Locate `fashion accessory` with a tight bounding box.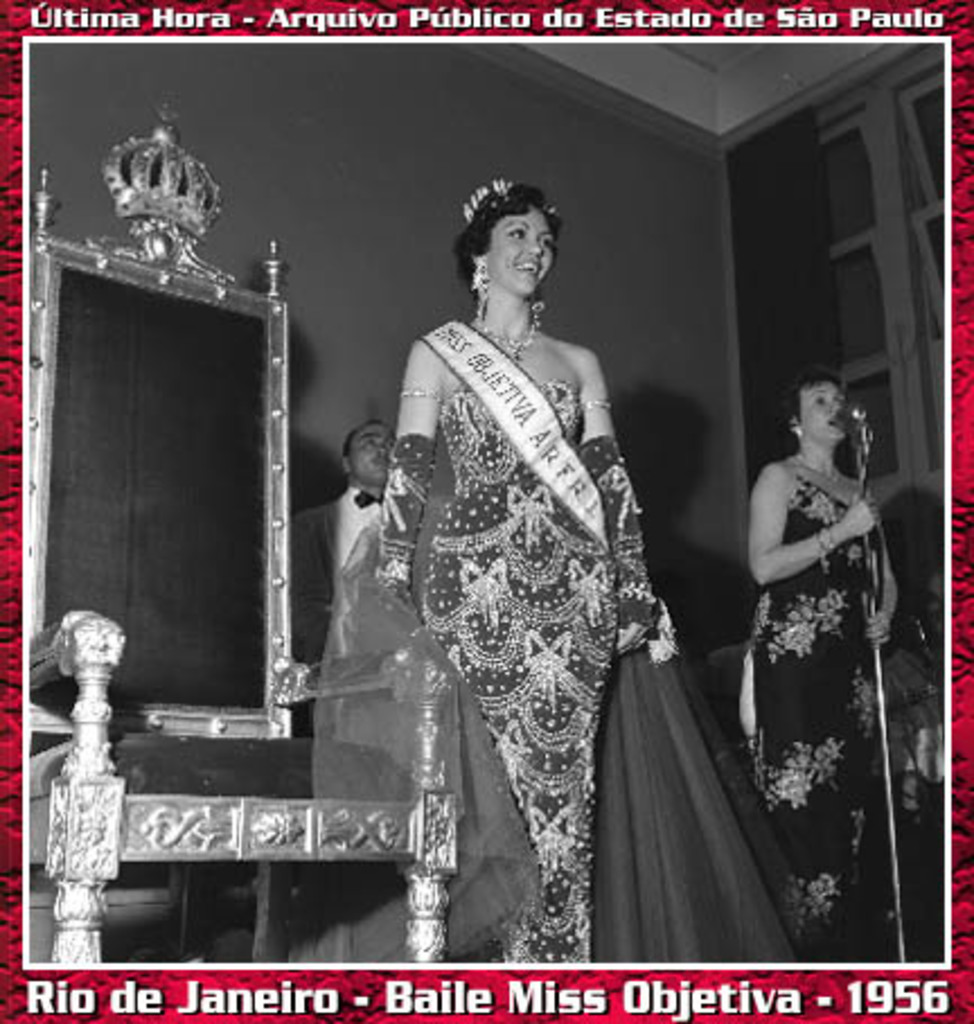
<bbox>478, 327, 539, 363</bbox>.
